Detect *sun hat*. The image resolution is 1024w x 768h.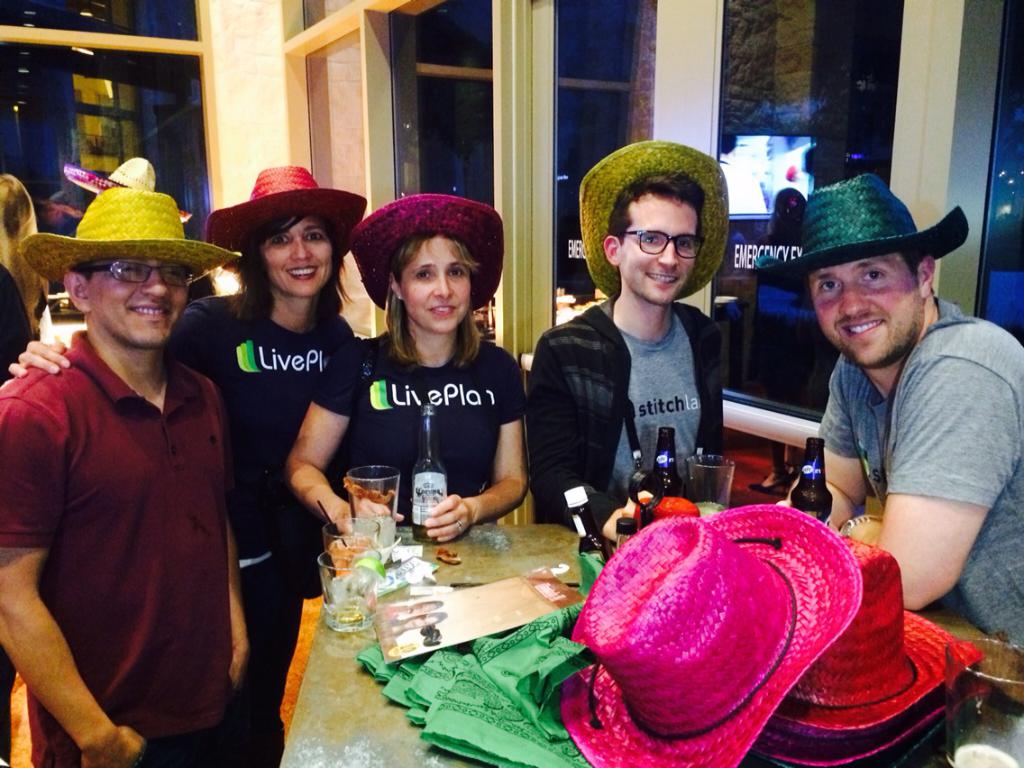
bbox=(206, 163, 362, 271).
